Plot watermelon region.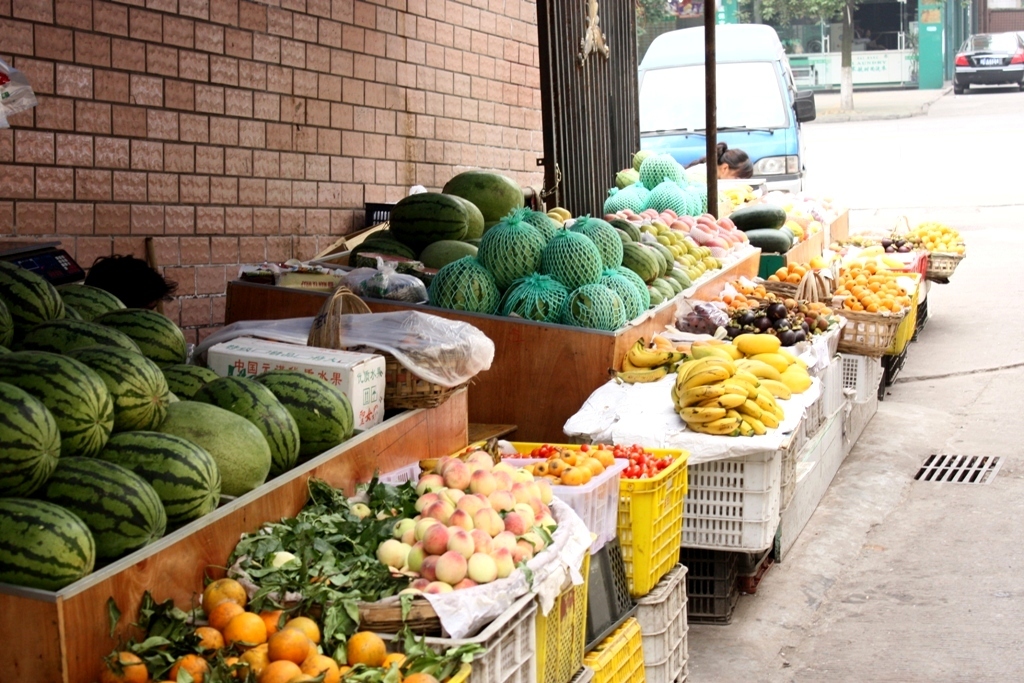
Plotted at {"x1": 745, "y1": 231, "x2": 785, "y2": 254}.
